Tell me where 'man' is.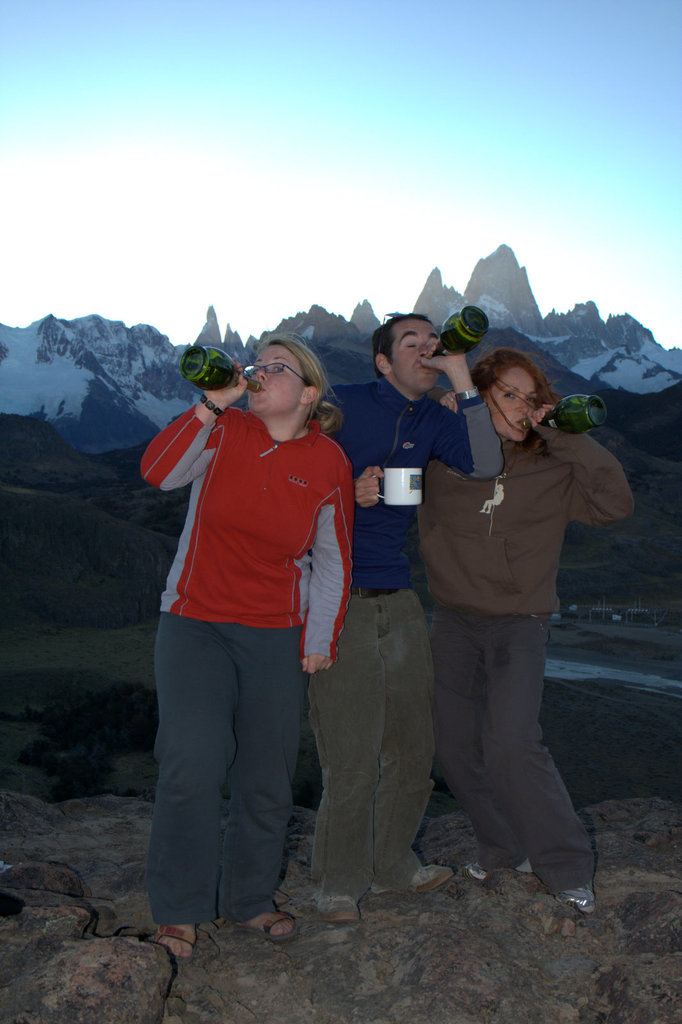
'man' is at 303:344:468:898.
